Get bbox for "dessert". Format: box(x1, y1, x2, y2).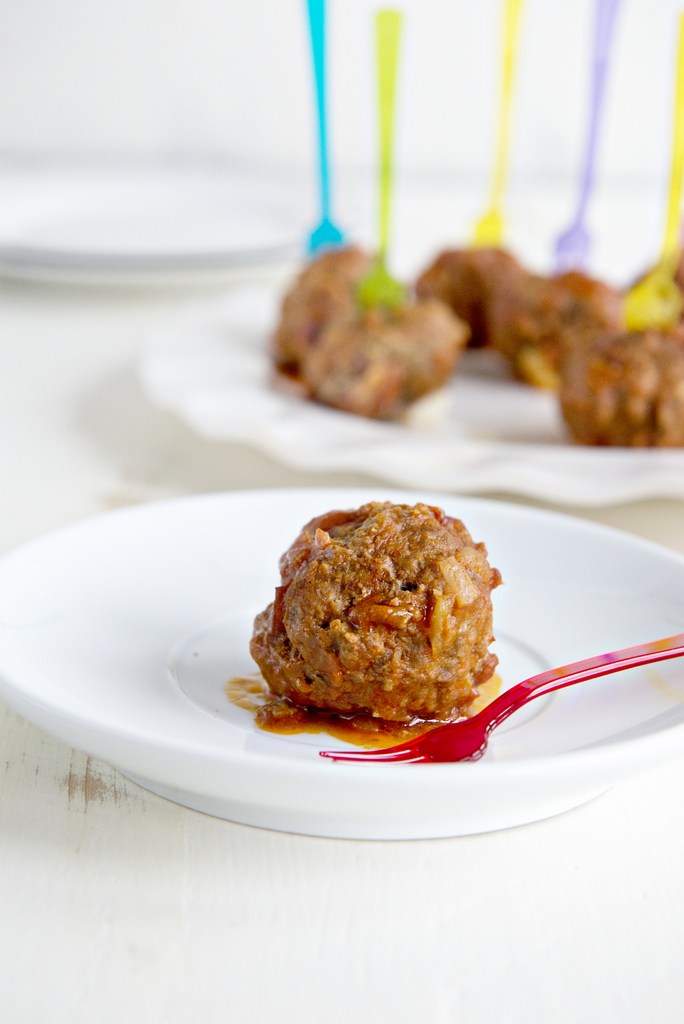
box(507, 269, 628, 390).
